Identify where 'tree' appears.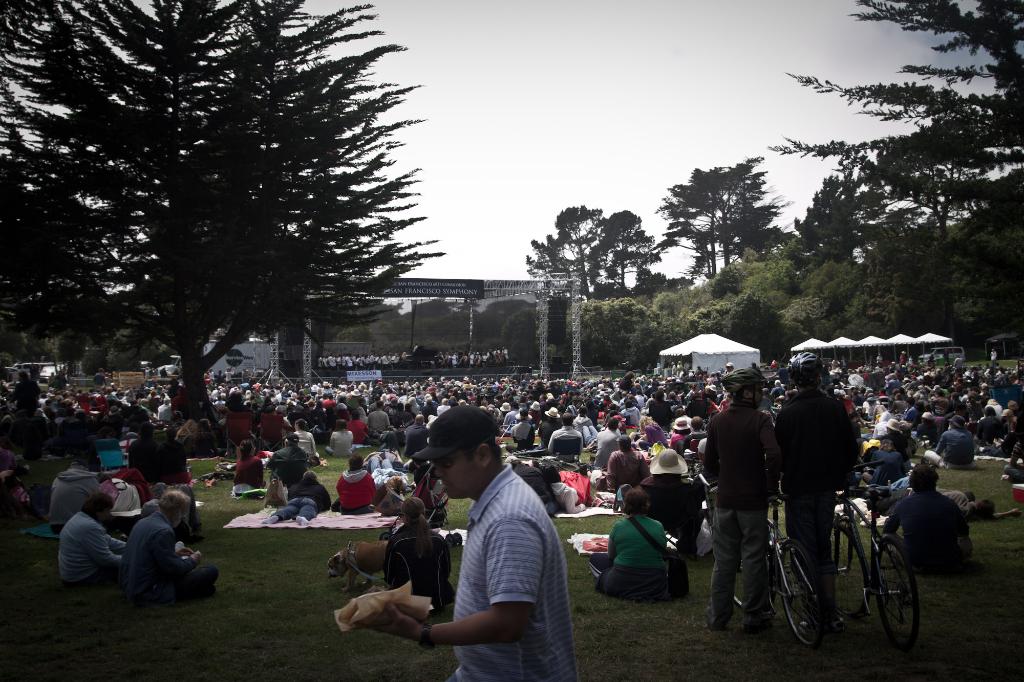
Appears at bbox=(578, 299, 651, 357).
